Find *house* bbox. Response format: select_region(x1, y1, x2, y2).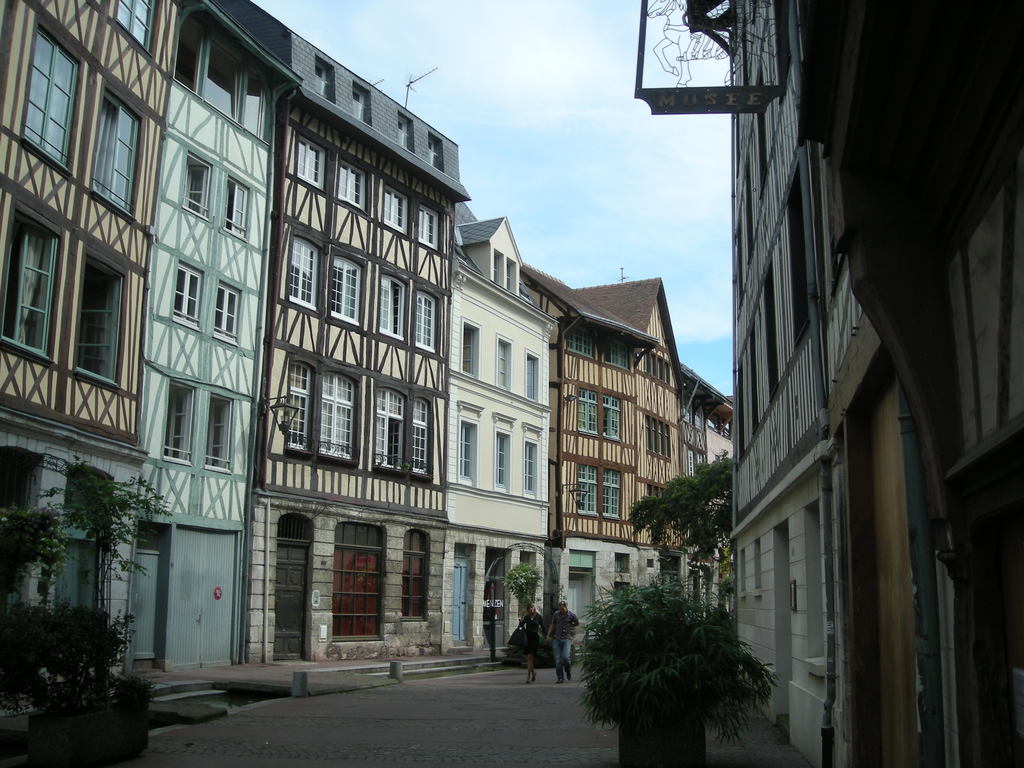
select_region(149, 0, 273, 666).
